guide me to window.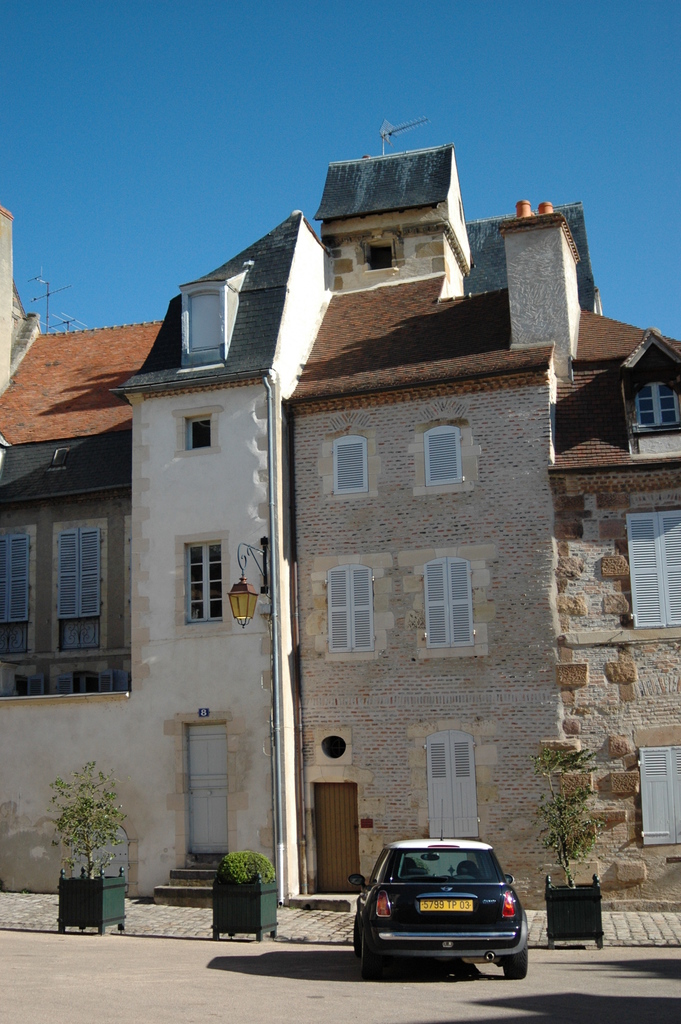
Guidance: 423:730:474:840.
